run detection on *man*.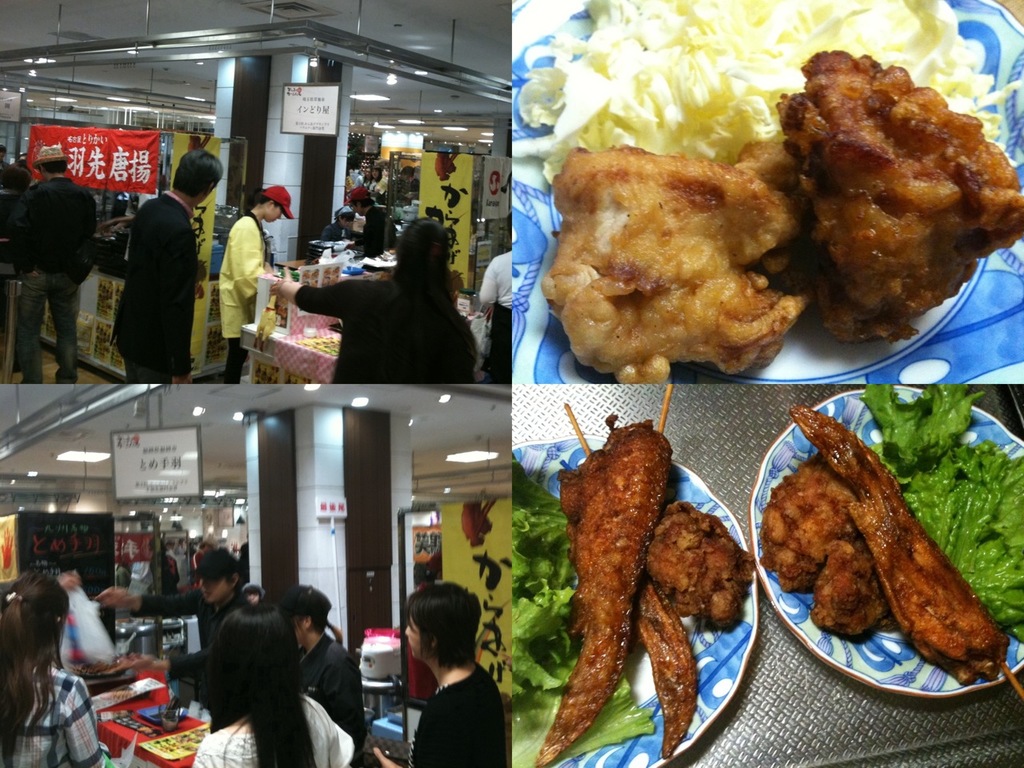
Result: 377, 586, 498, 763.
